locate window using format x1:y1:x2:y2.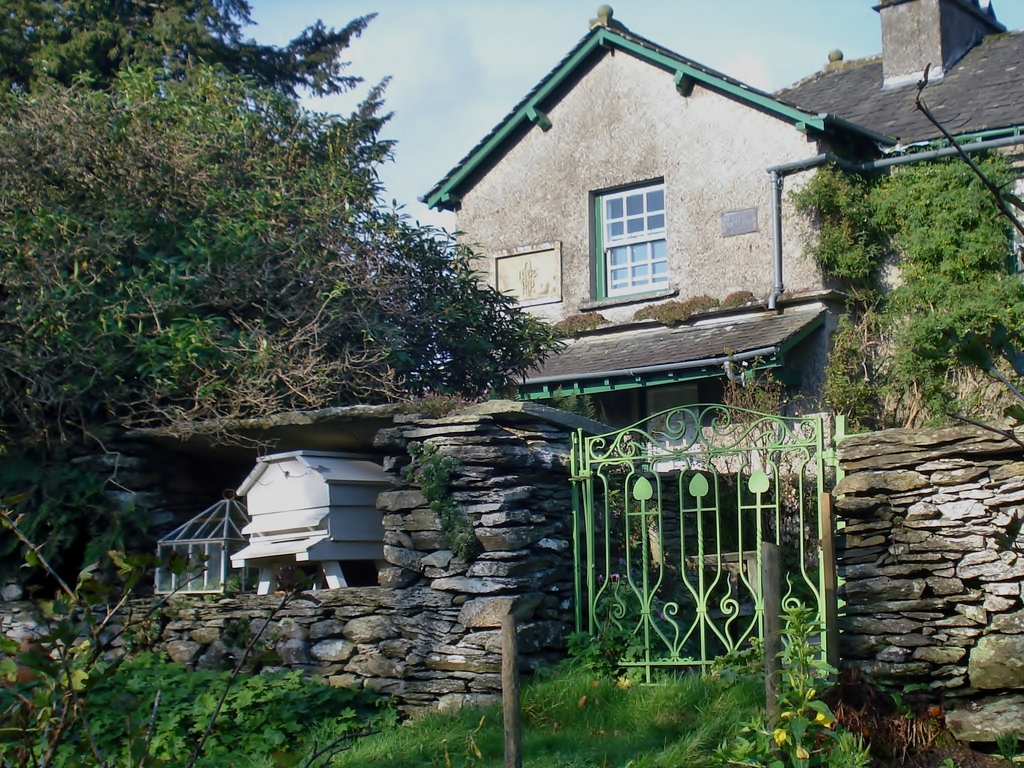
587:390:643:456.
